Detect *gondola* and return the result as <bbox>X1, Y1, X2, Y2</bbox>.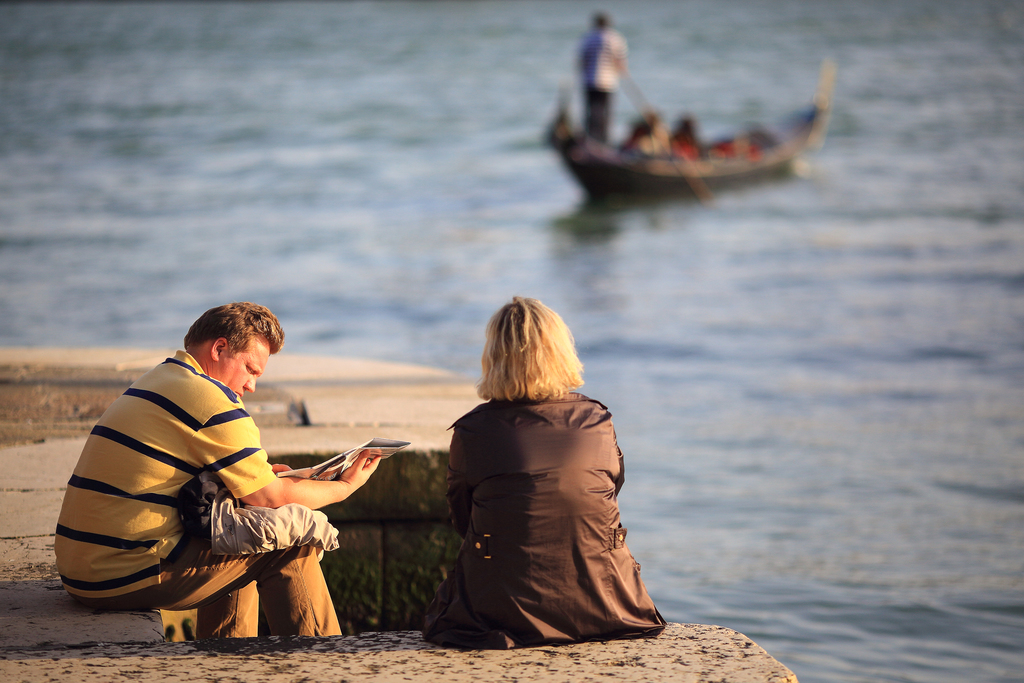
<bbox>559, 29, 856, 202</bbox>.
